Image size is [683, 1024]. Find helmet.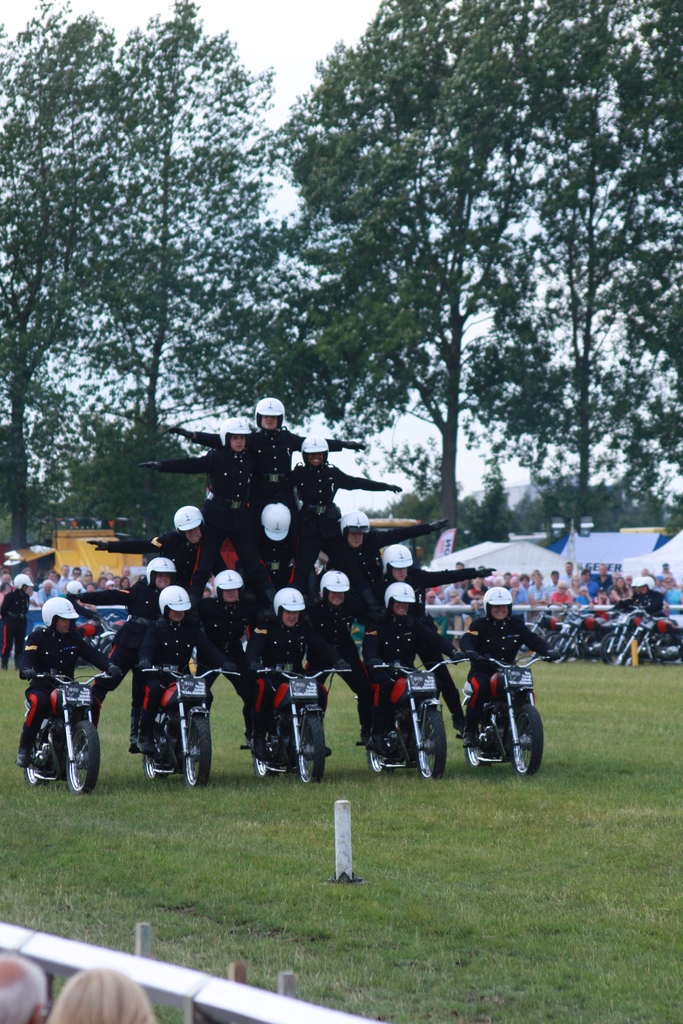
43/596/81/633.
